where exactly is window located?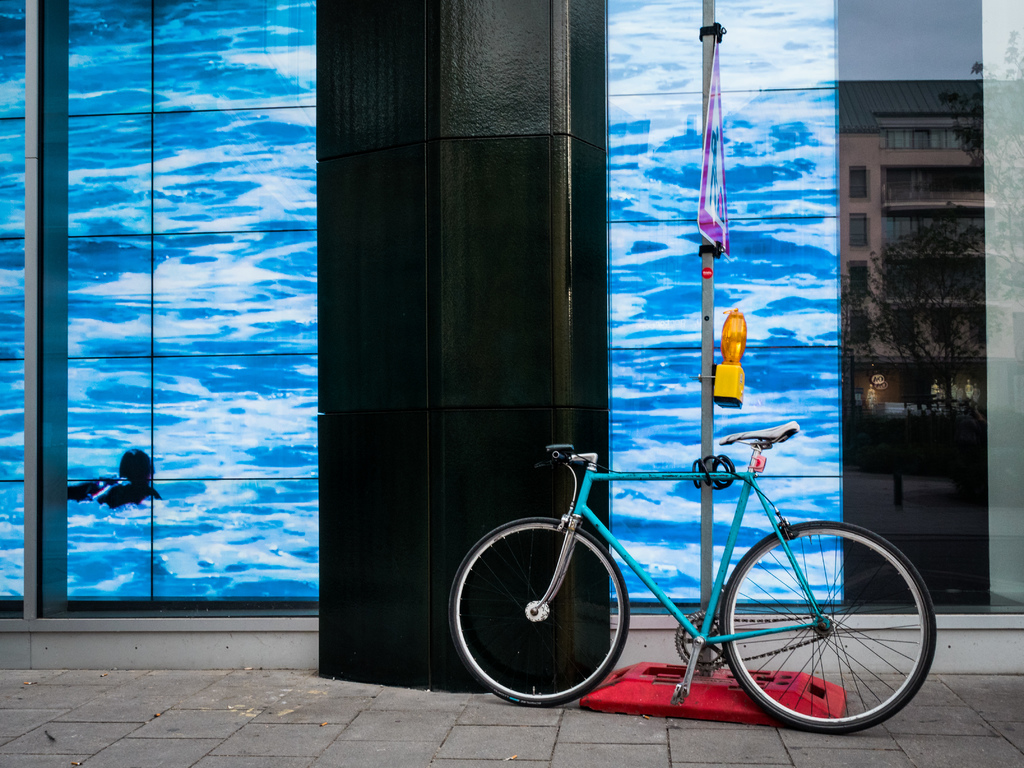
Its bounding box is x1=30 y1=0 x2=337 y2=598.
